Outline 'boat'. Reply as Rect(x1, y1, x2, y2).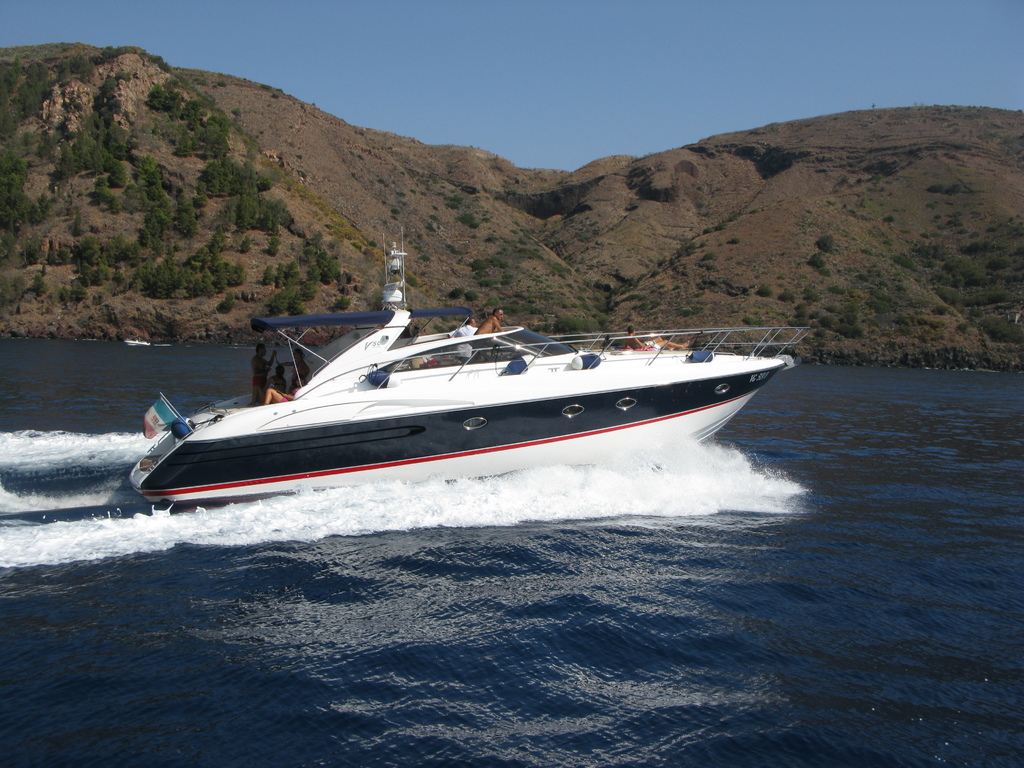
Rect(131, 261, 854, 500).
